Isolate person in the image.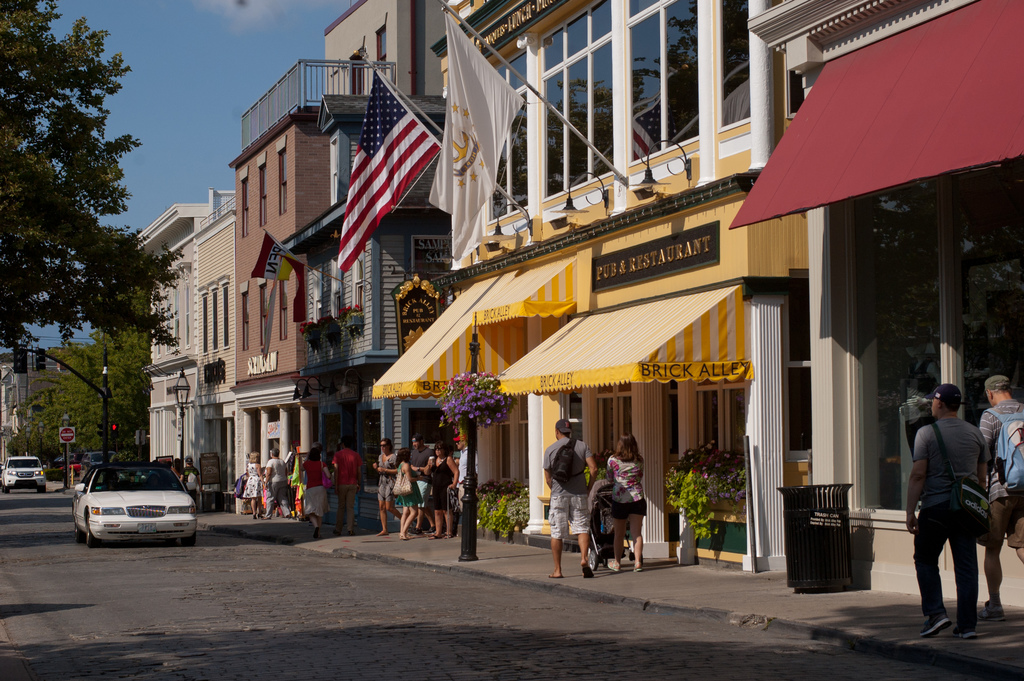
Isolated region: [977,375,1023,619].
